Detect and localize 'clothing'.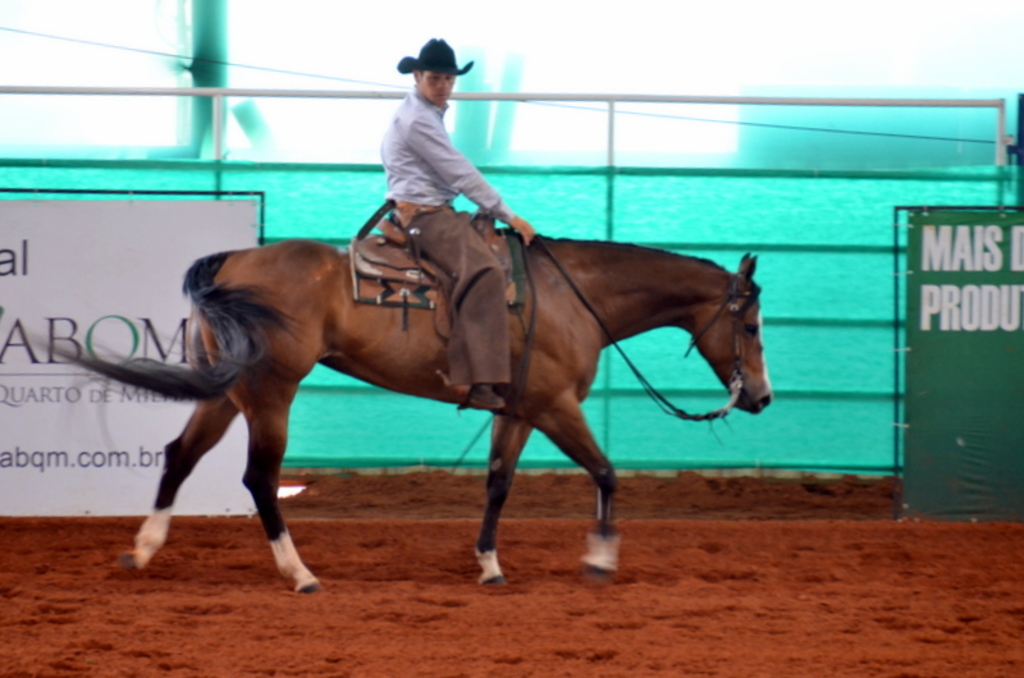
Localized at {"x1": 357, "y1": 64, "x2": 516, "y2": 228}.
